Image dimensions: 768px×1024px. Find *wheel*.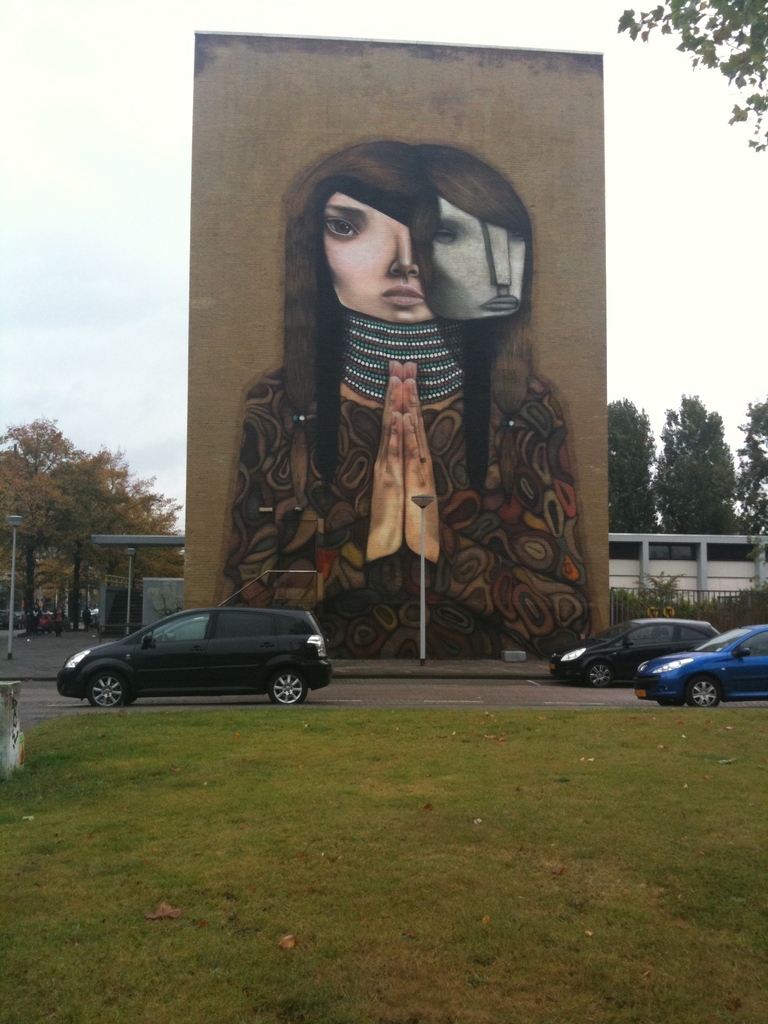
[268,666,309,707].
